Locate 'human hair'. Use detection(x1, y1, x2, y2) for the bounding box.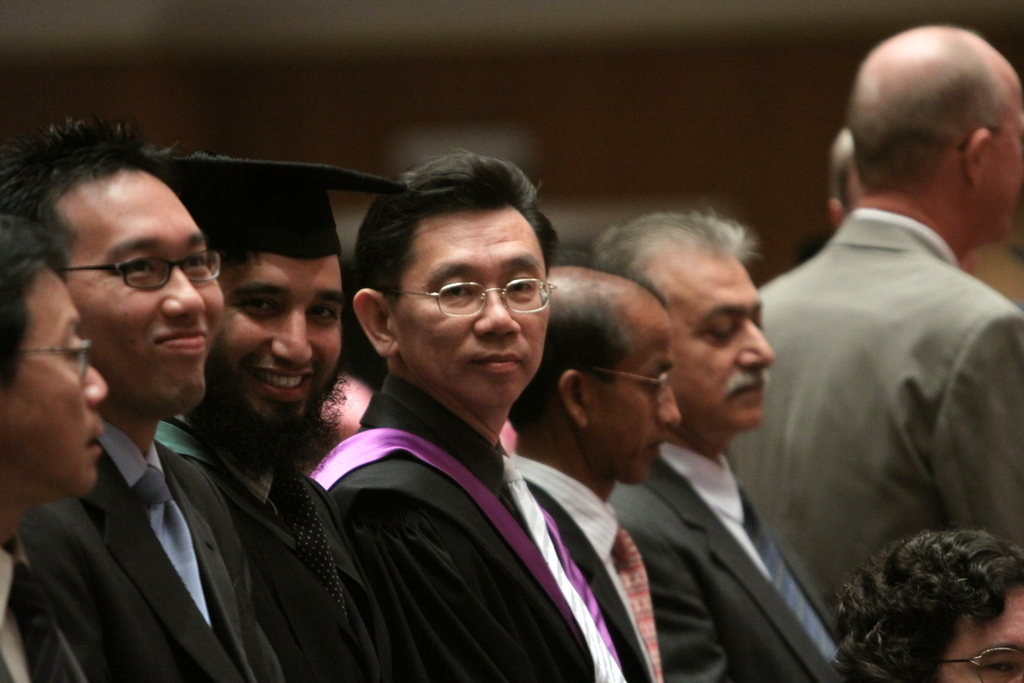
detection(0, 118, 148, 236).
